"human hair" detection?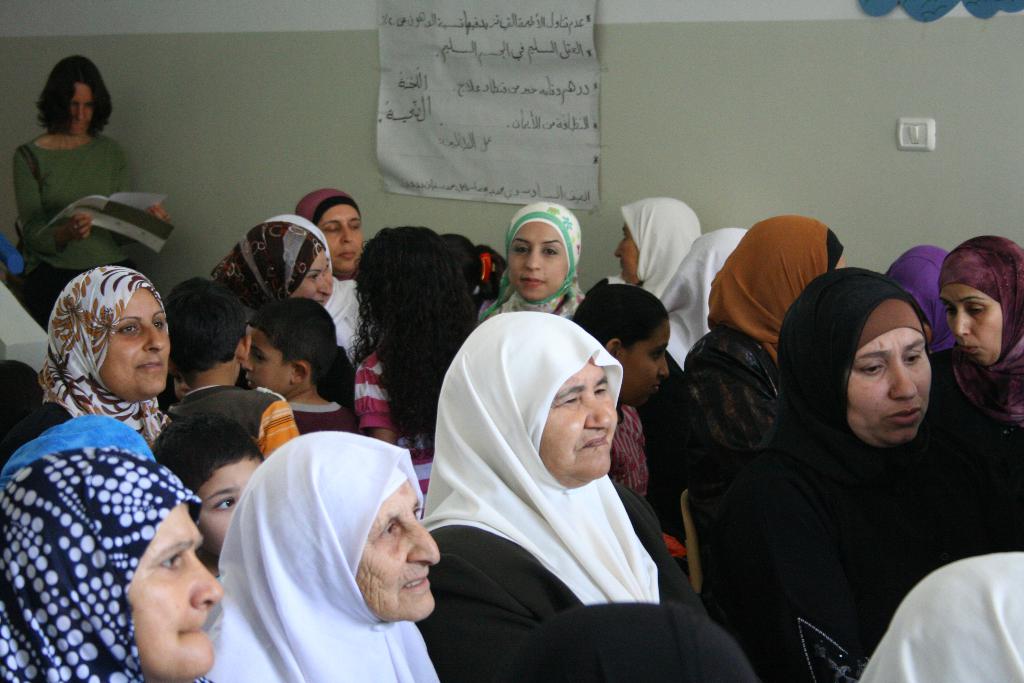
locate(252, 296, 340, 390)
